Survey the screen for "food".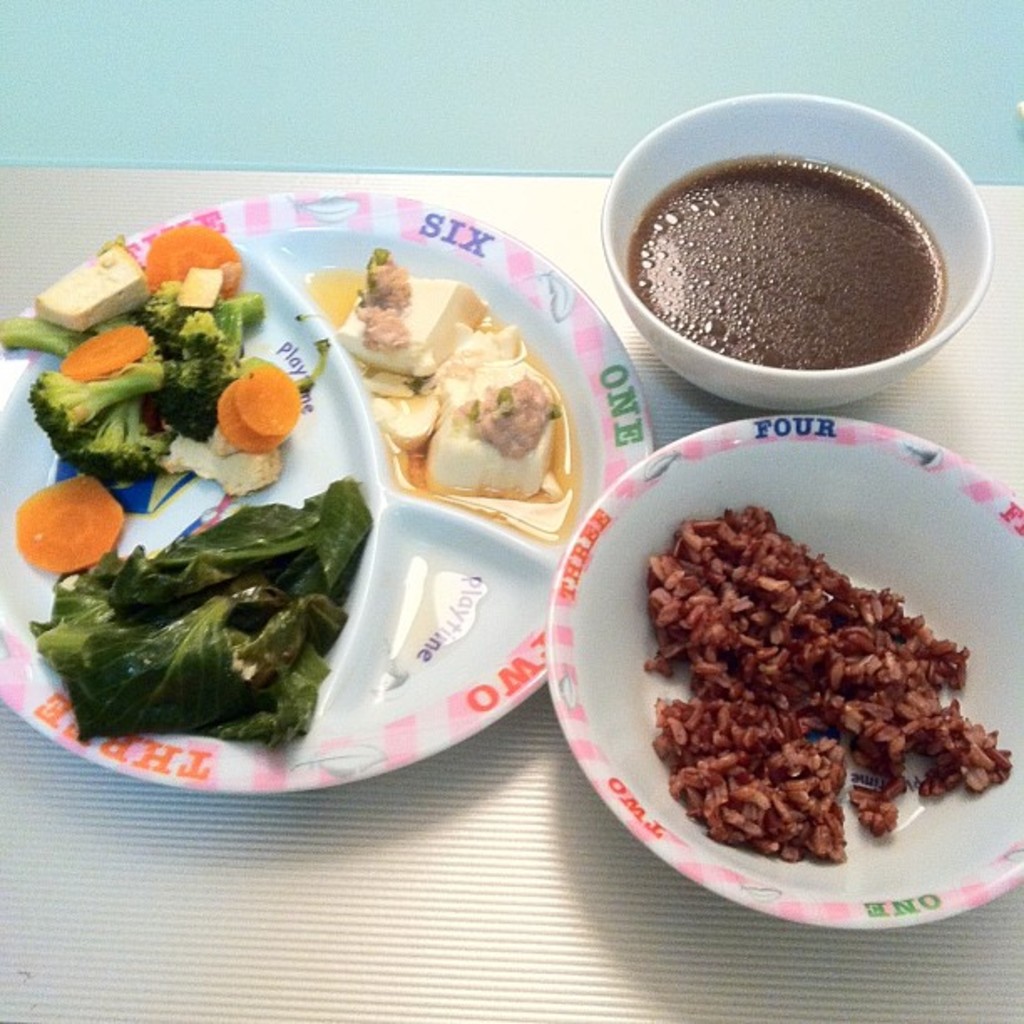
Survey found: 305 241 581 544.
